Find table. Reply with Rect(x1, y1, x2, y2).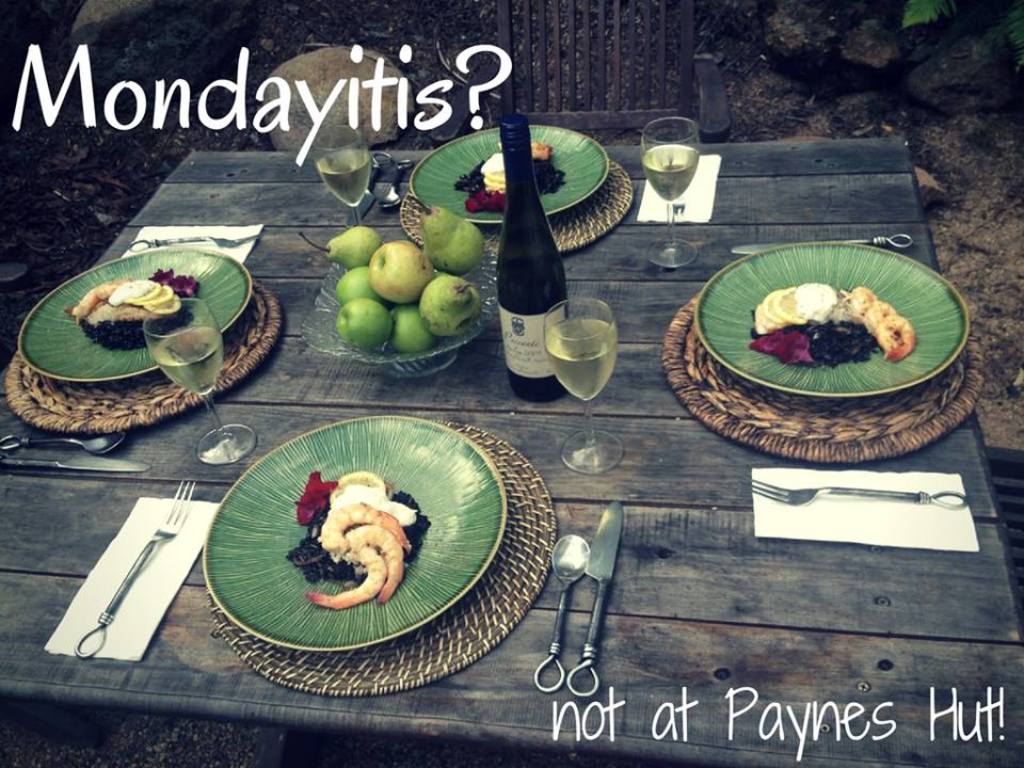
Rect(0, 137, 1023, 765).
